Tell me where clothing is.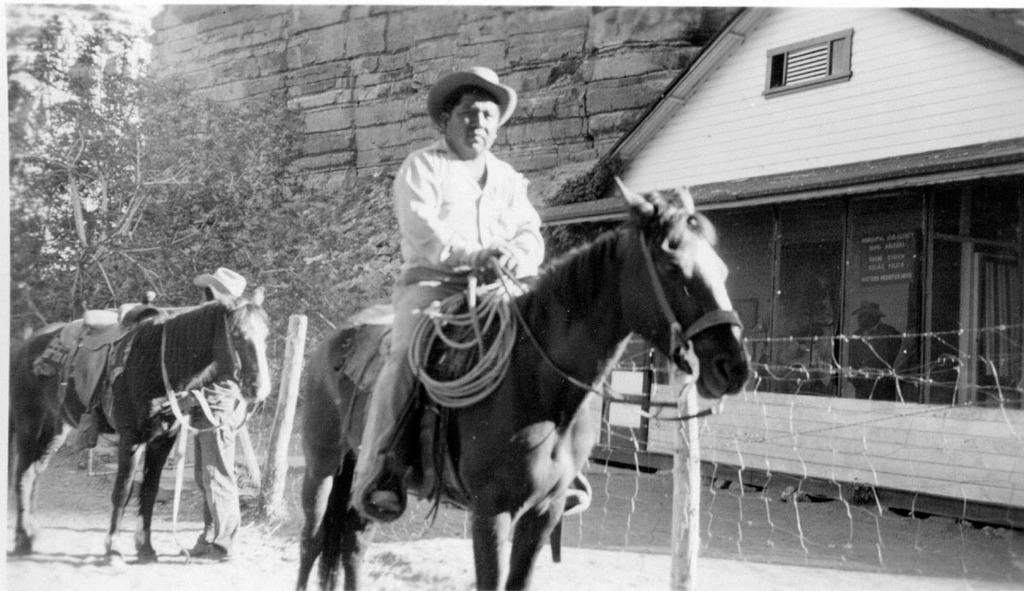
clothing is at locate(354, 90, 587, 423).
